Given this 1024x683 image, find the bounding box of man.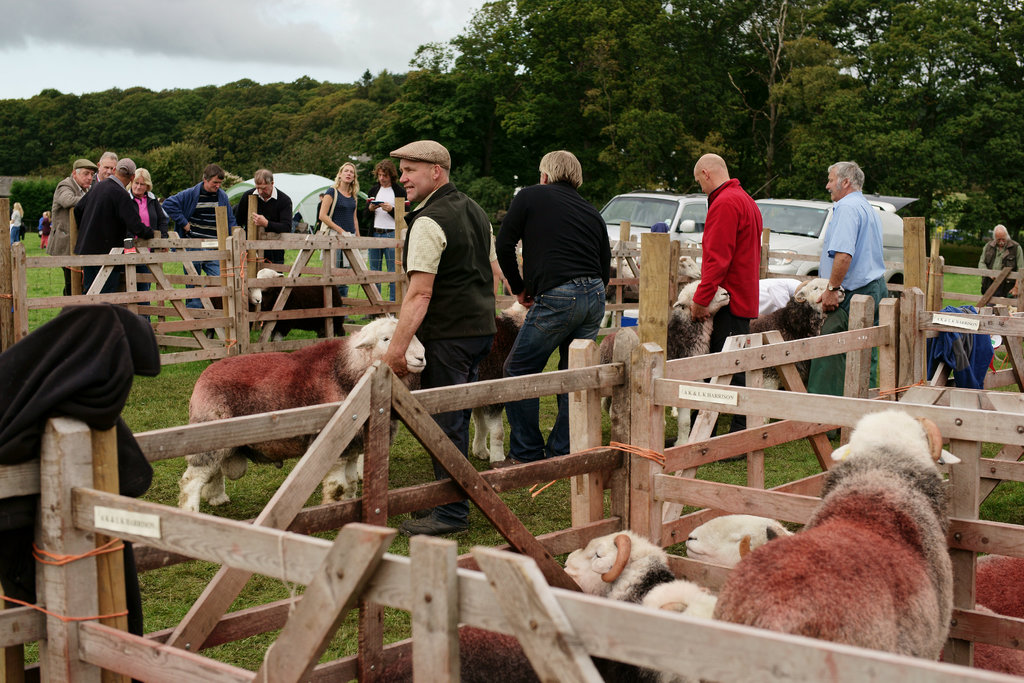
94,149,118,183.
